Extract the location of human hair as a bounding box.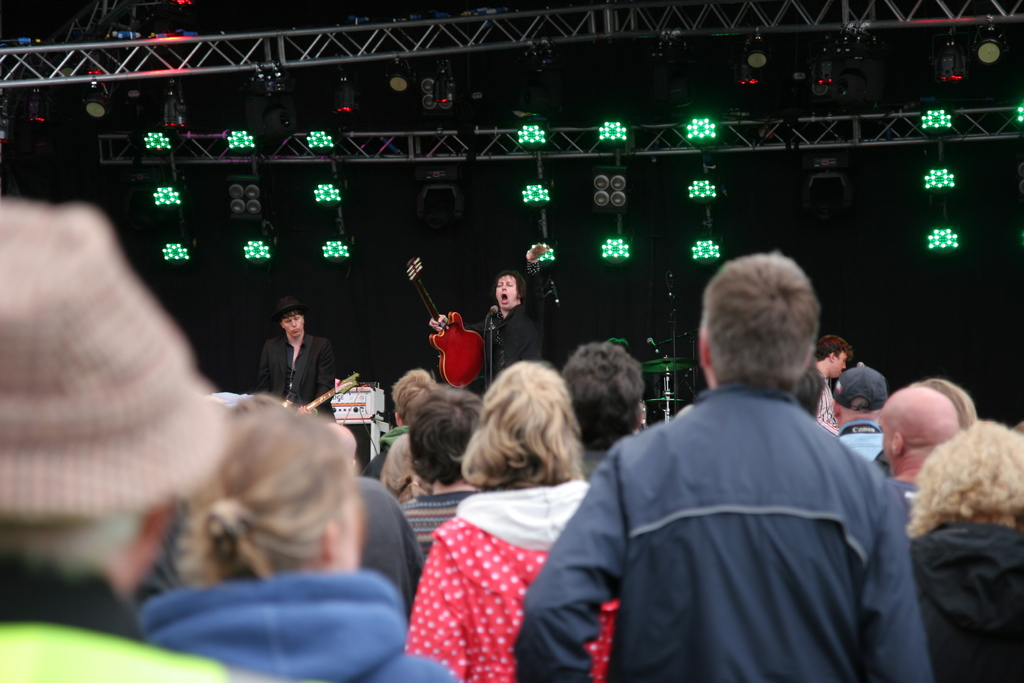
(181,399,358,588).
